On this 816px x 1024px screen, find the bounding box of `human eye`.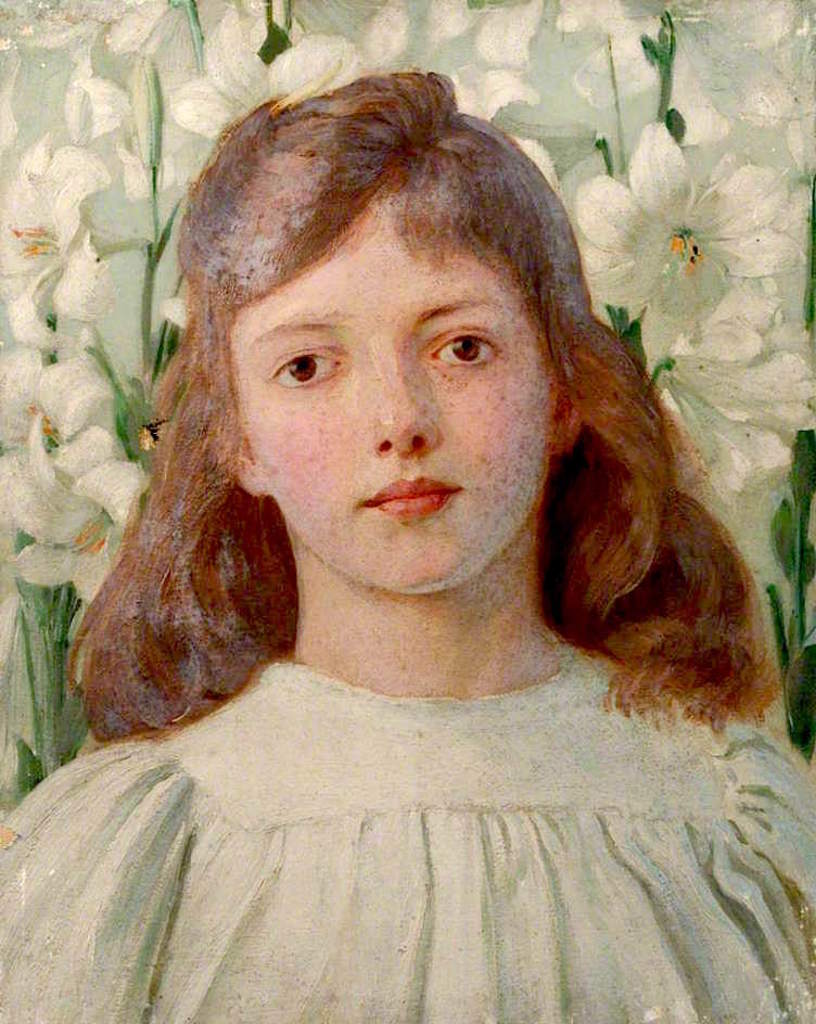
Bounding box: {"left": 410, "top": 307, "right": 511, "bottom": 389}.
